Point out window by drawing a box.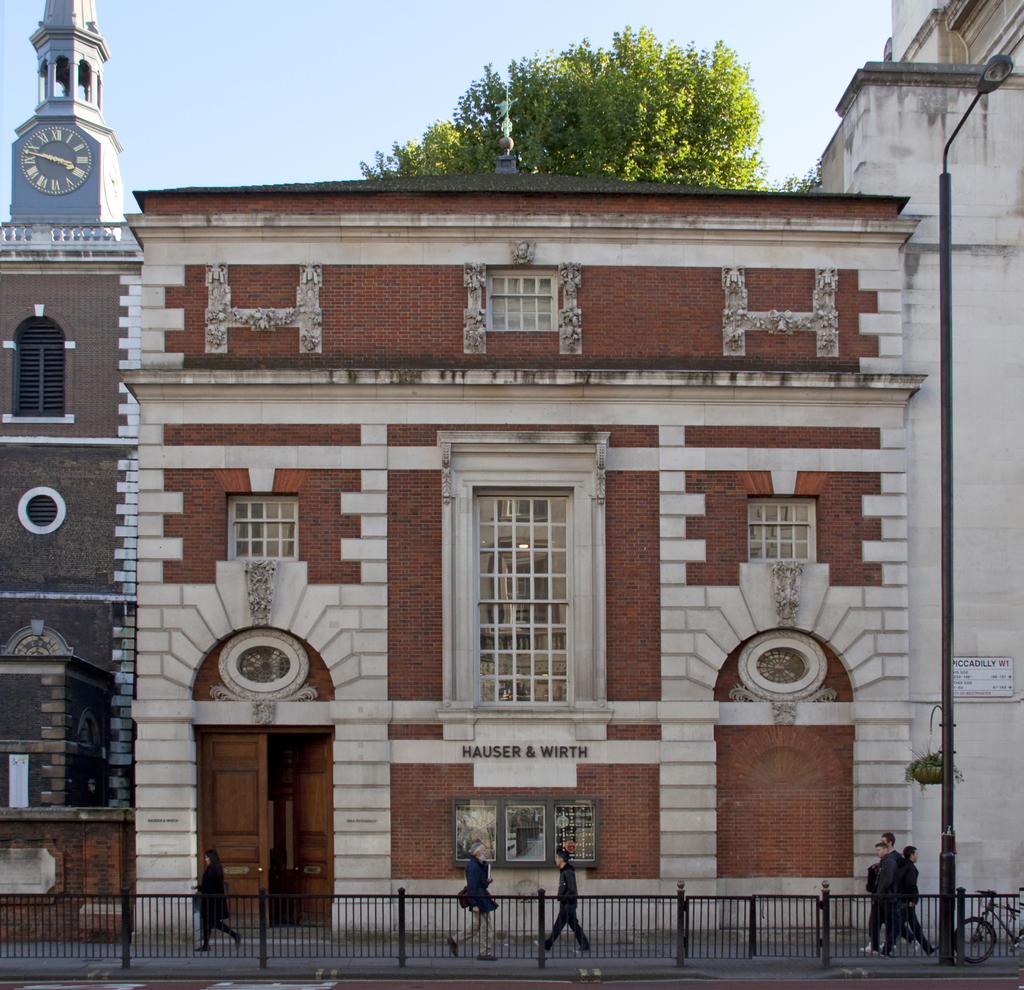
detection(7, 313, 70, 426).
